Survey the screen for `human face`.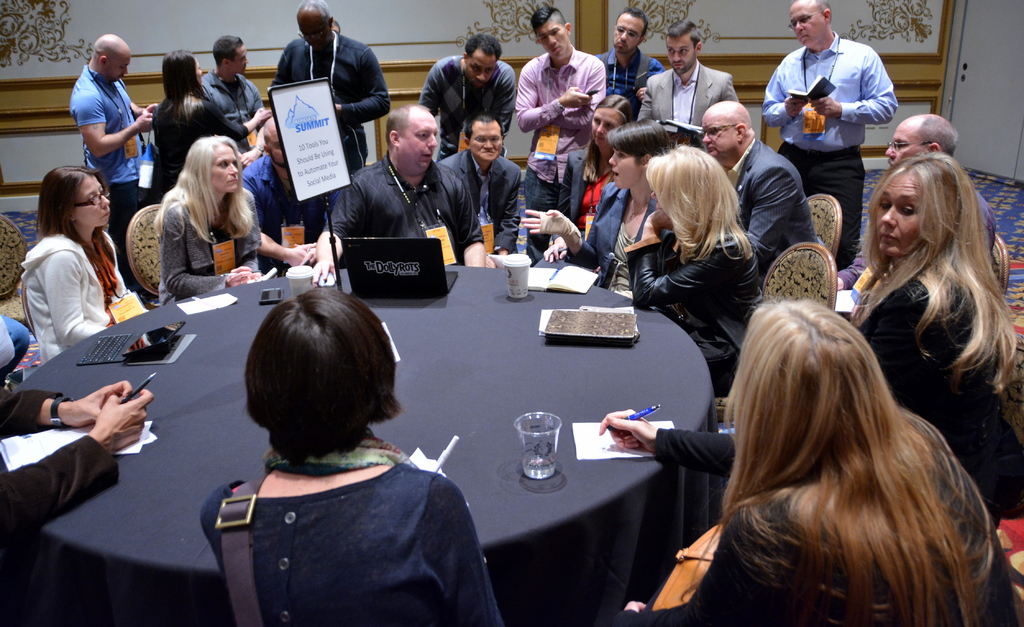
Survey found: {"left": 607, "top": 145, "right": 640, "bottom": 191}.
